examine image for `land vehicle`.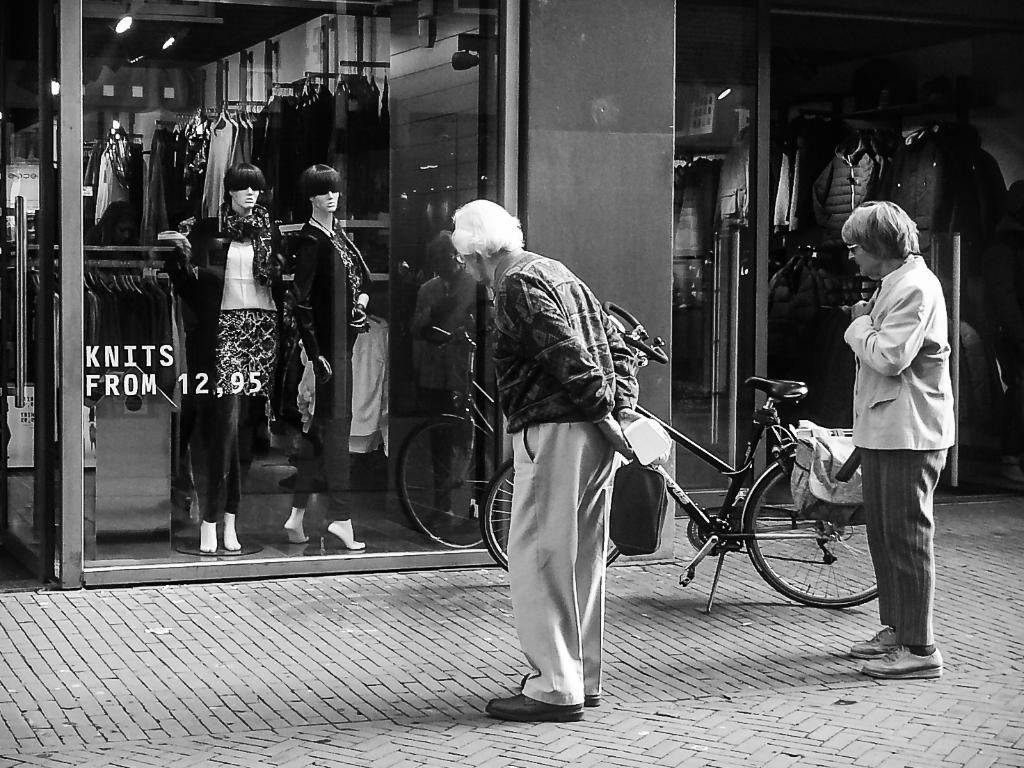
Examination result: <region>466, 277, 887, 586</region>.
